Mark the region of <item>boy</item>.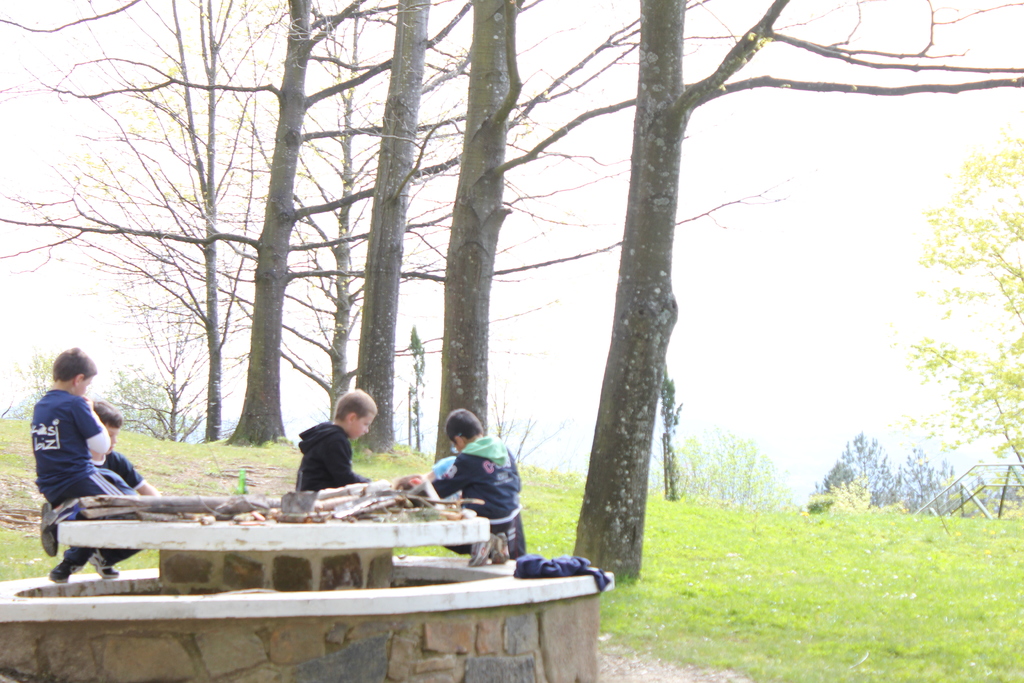
Region: [419,413,536,557].
